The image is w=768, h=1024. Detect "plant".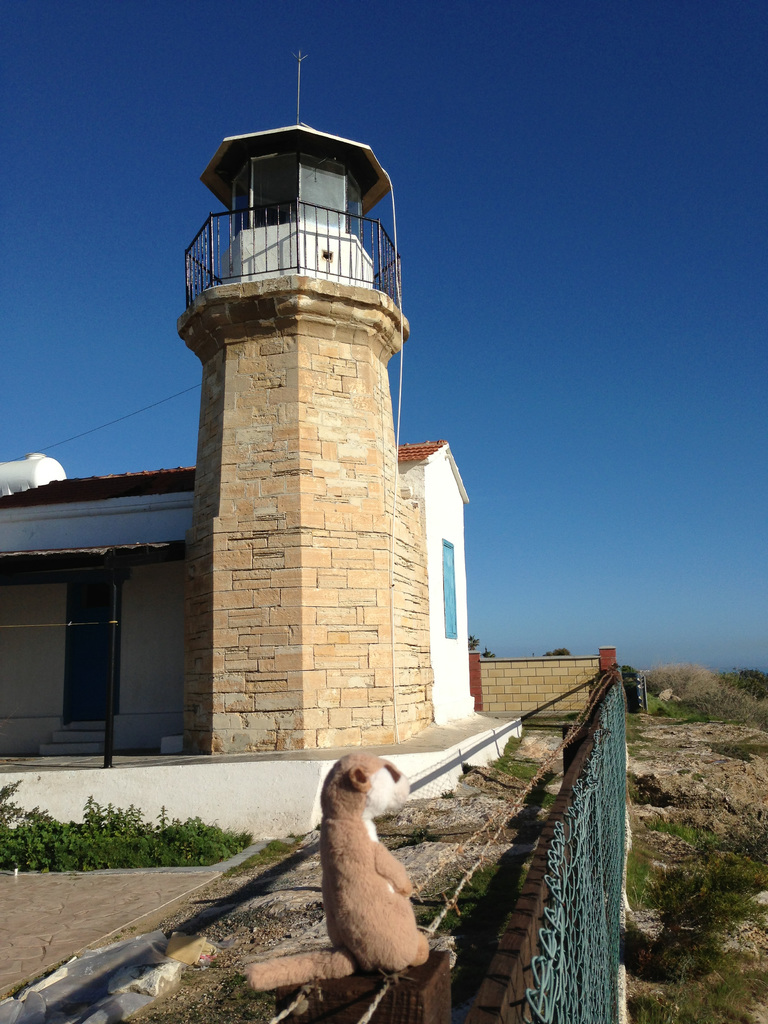
Detection: <box>231,834,296,873</box>.
